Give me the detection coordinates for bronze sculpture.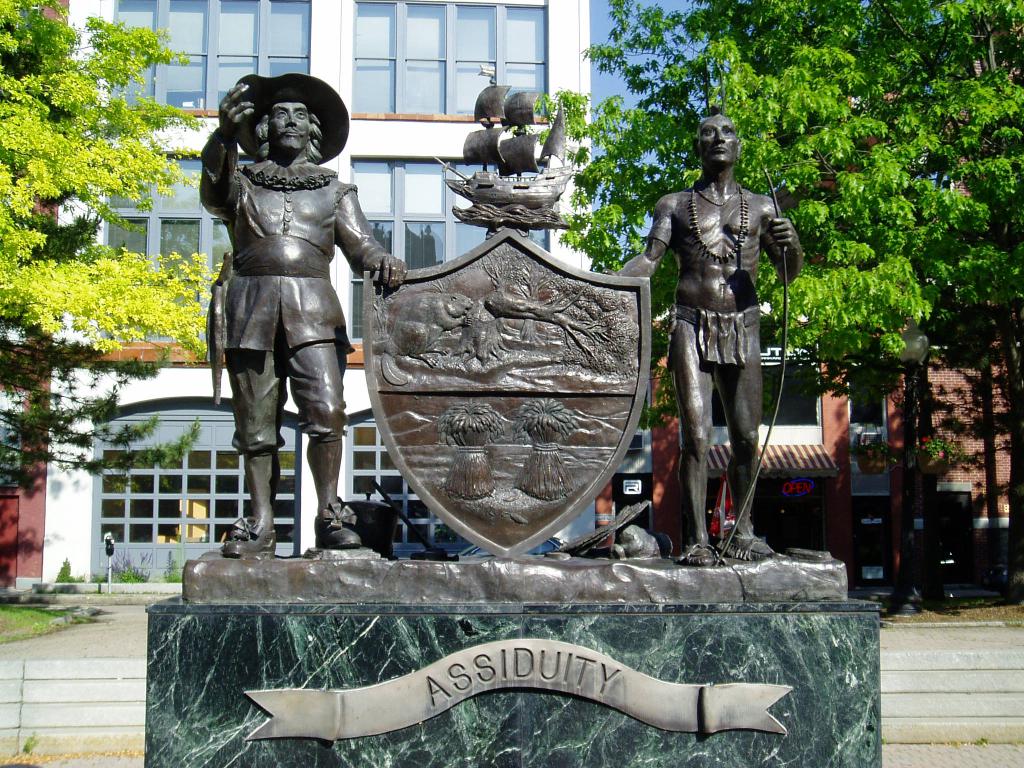
region(190, 70, 858, 615).
